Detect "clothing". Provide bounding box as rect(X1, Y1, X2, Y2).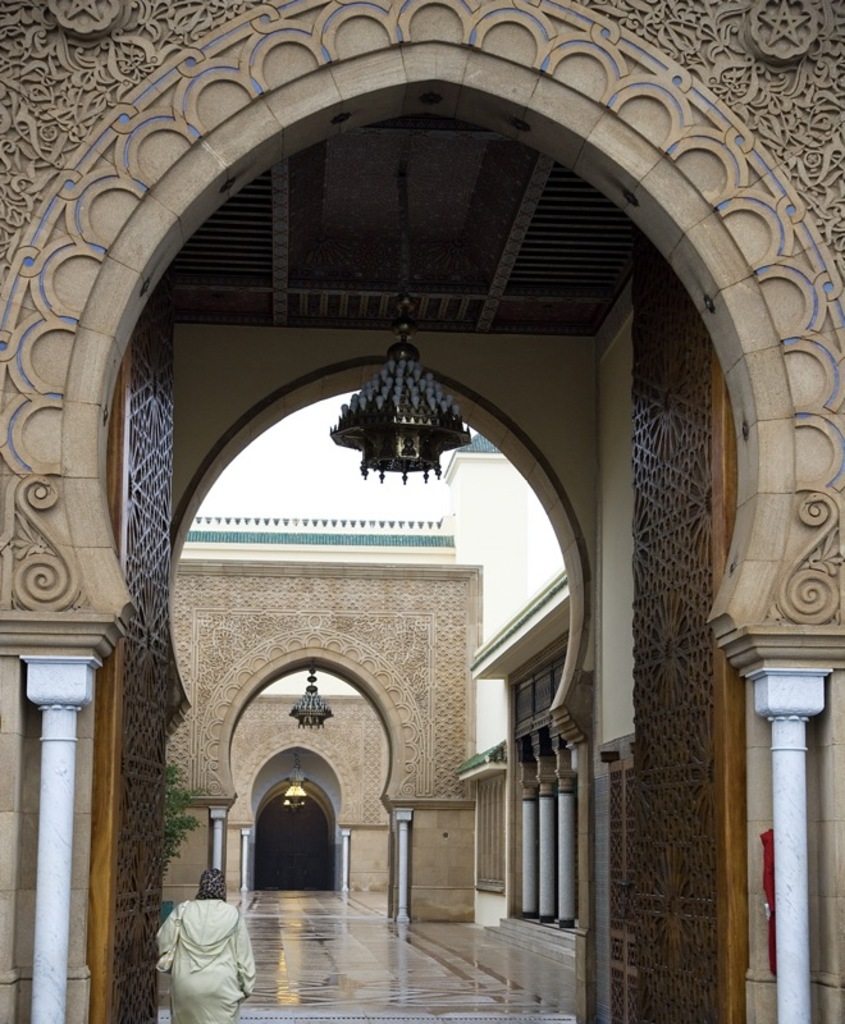
rect(146, 891, 261, 1023).
